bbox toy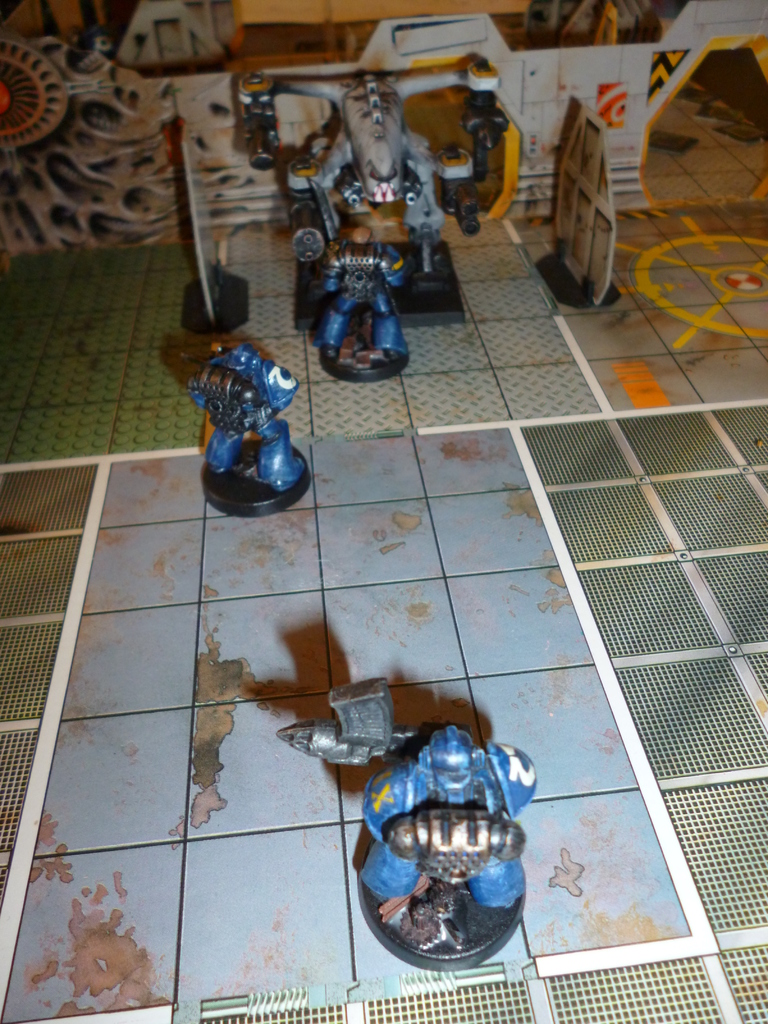
l=312, t=226, r=410, b=362
